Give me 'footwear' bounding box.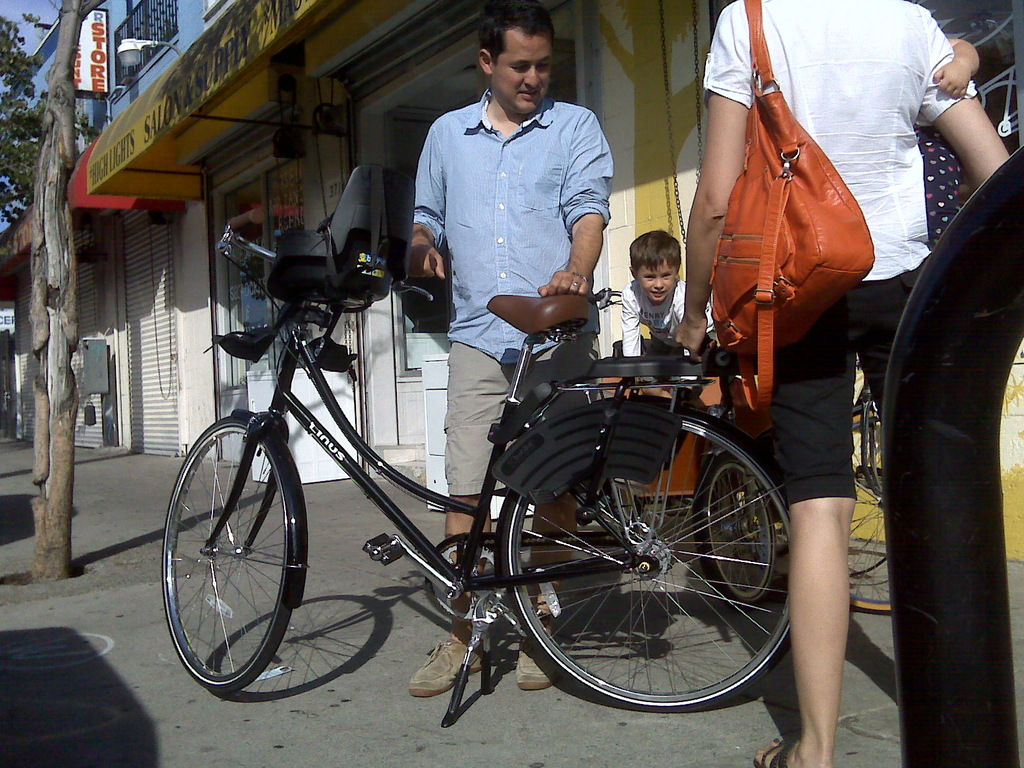
<region>404, 621, 502, 697</region>.
